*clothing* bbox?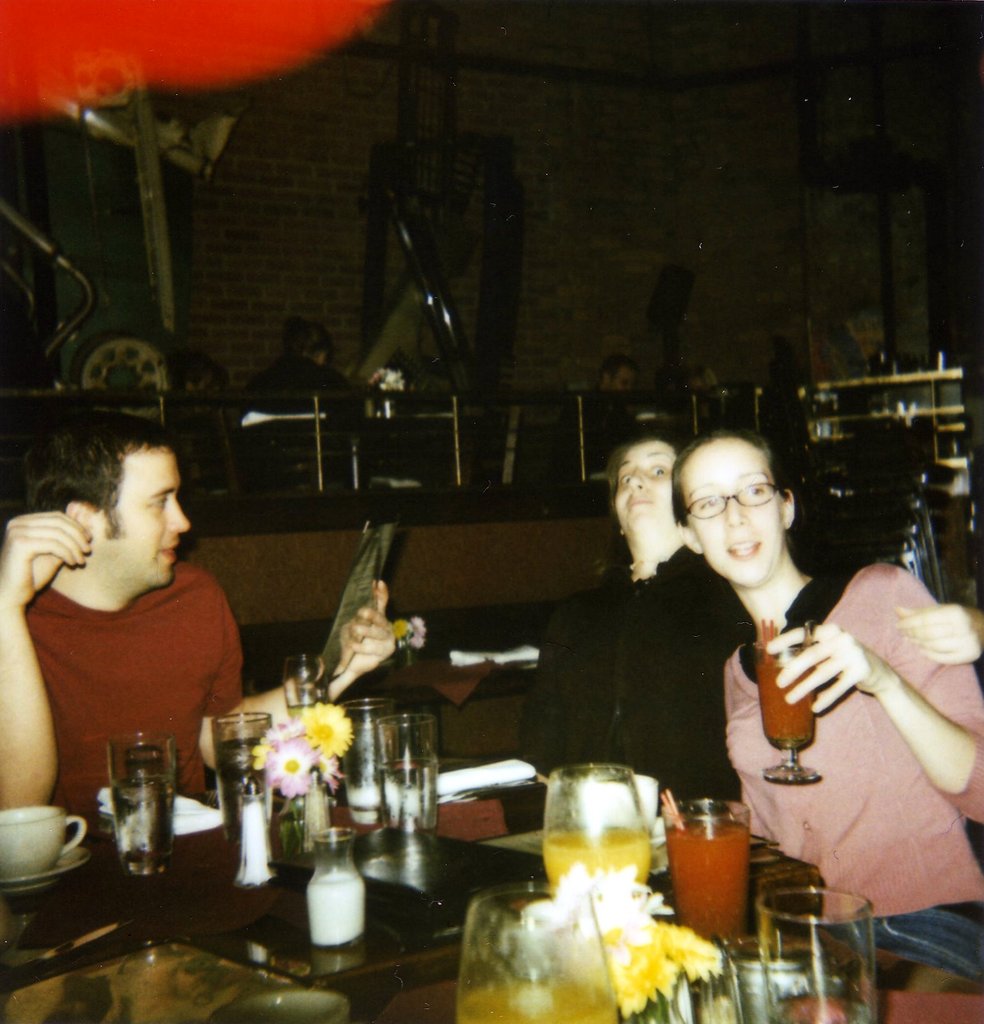
x1=734 y1=564 x2=971 y2=995
